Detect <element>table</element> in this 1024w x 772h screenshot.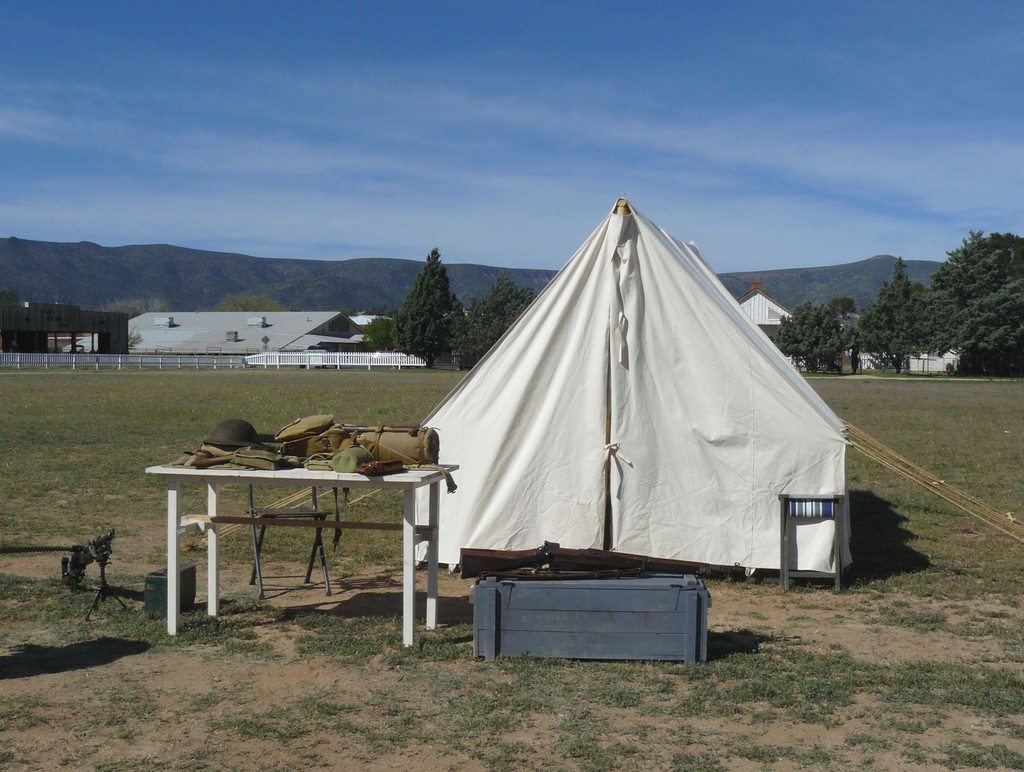
Detection: 135:422:450:637.
